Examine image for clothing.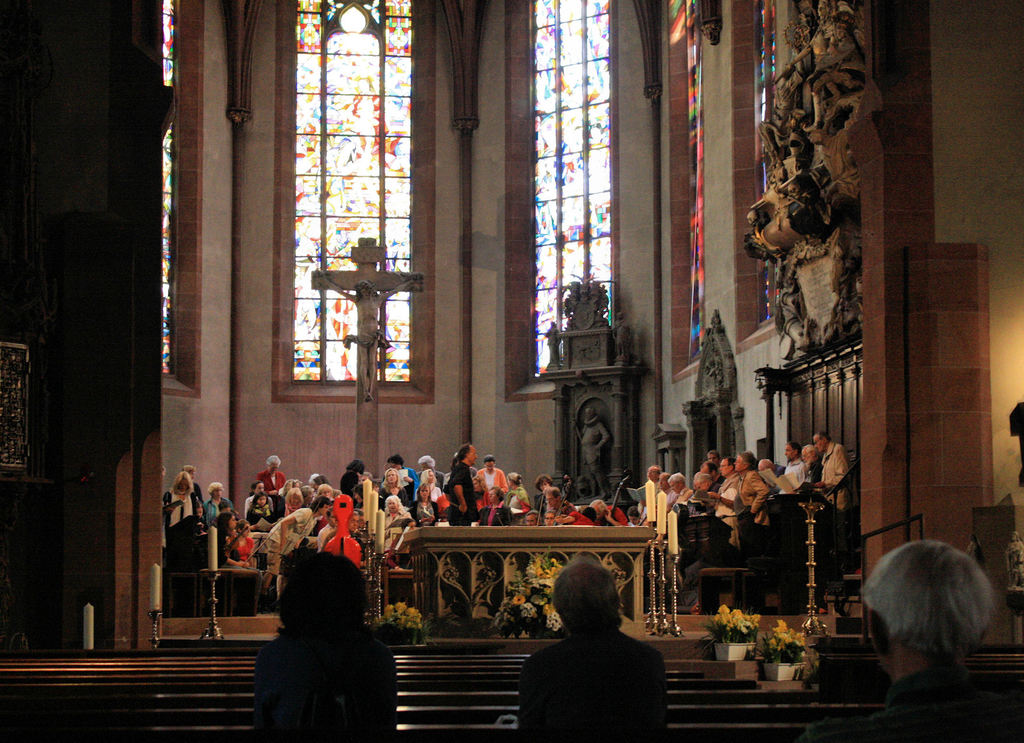
Examination result: box=[716, 473, 744, 554].
